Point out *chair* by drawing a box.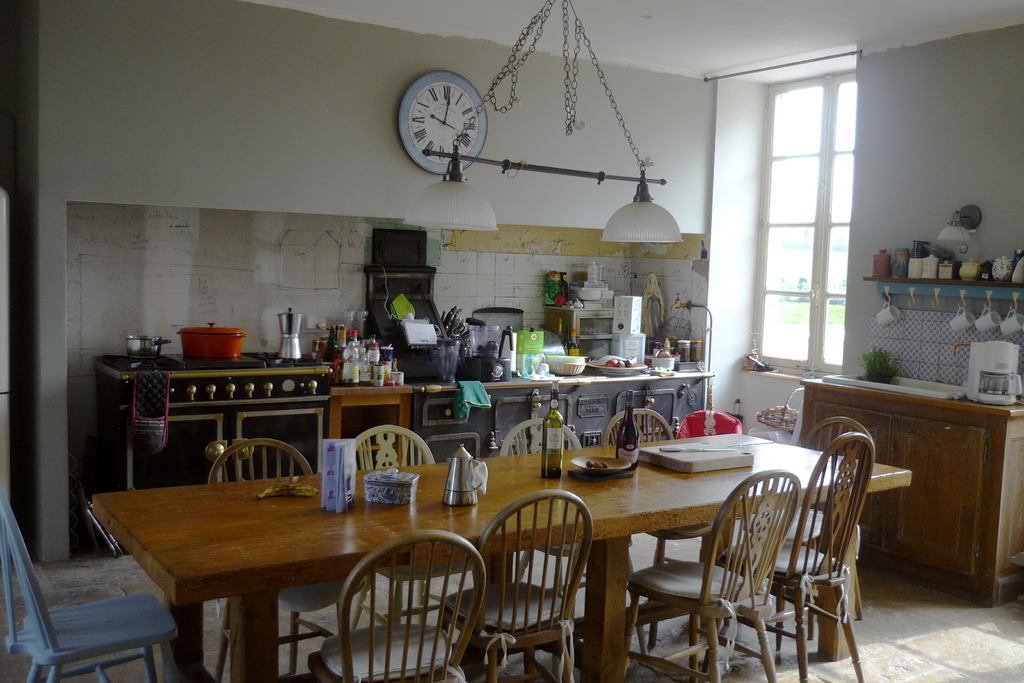
select_region(211, 438, 335, 682).
